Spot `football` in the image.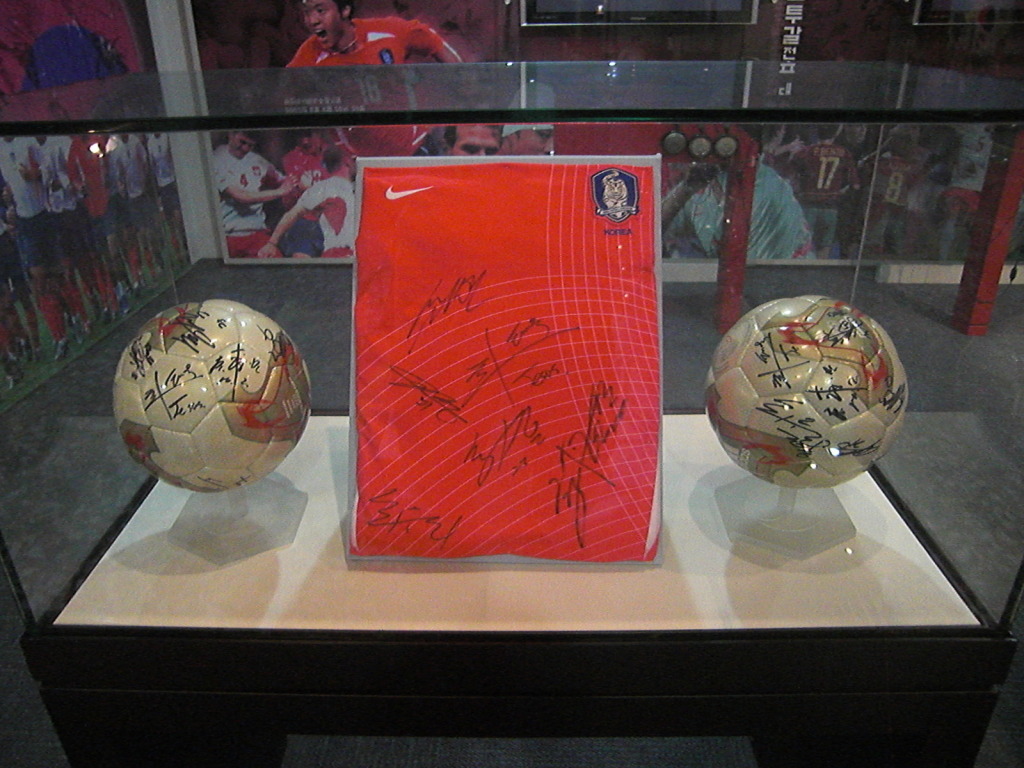
`football` found at {"x1": 111, "y1": 303, "x2": 313, "y2": 496}.
